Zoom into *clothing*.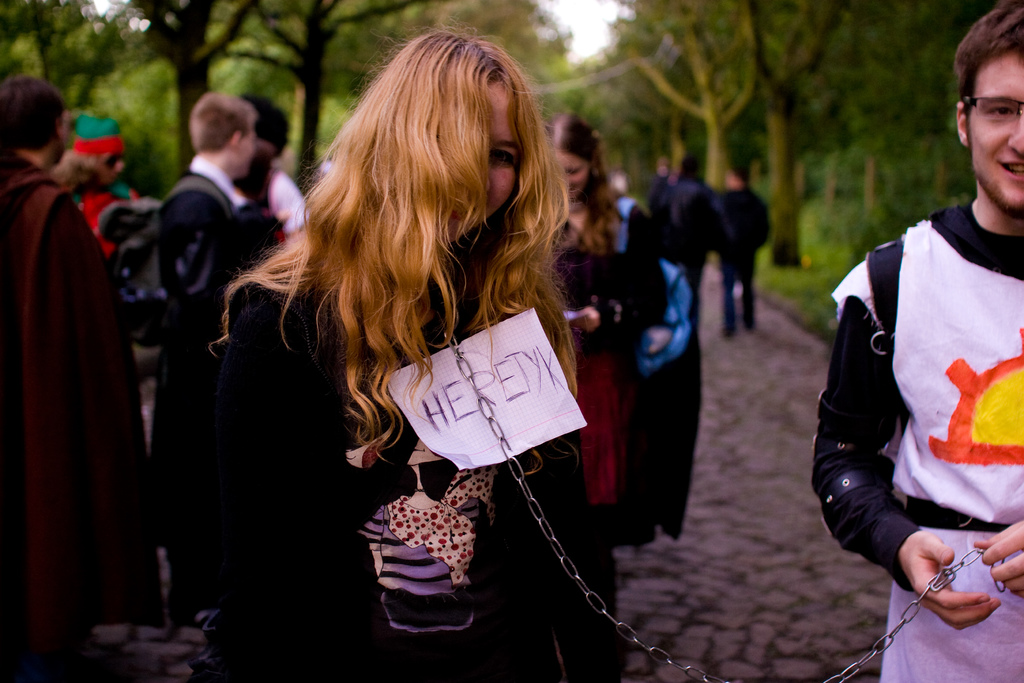
Zoom target: crop(719, 183, 774, 327).
